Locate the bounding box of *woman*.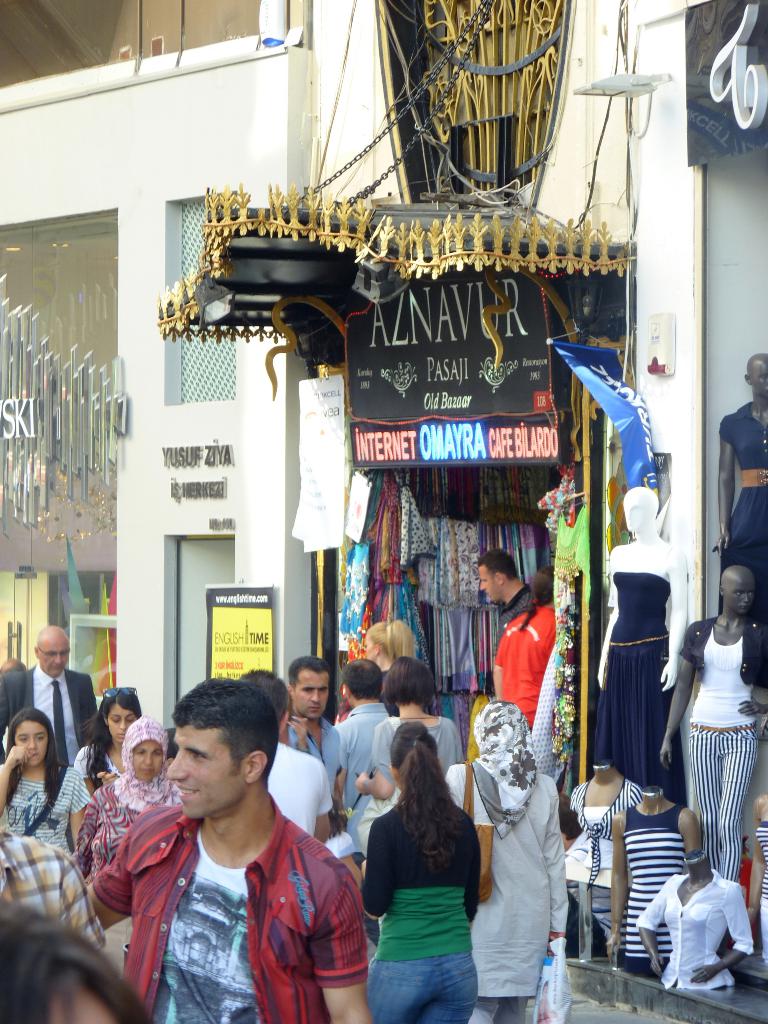
Bounding box: 0:707:93:852.
